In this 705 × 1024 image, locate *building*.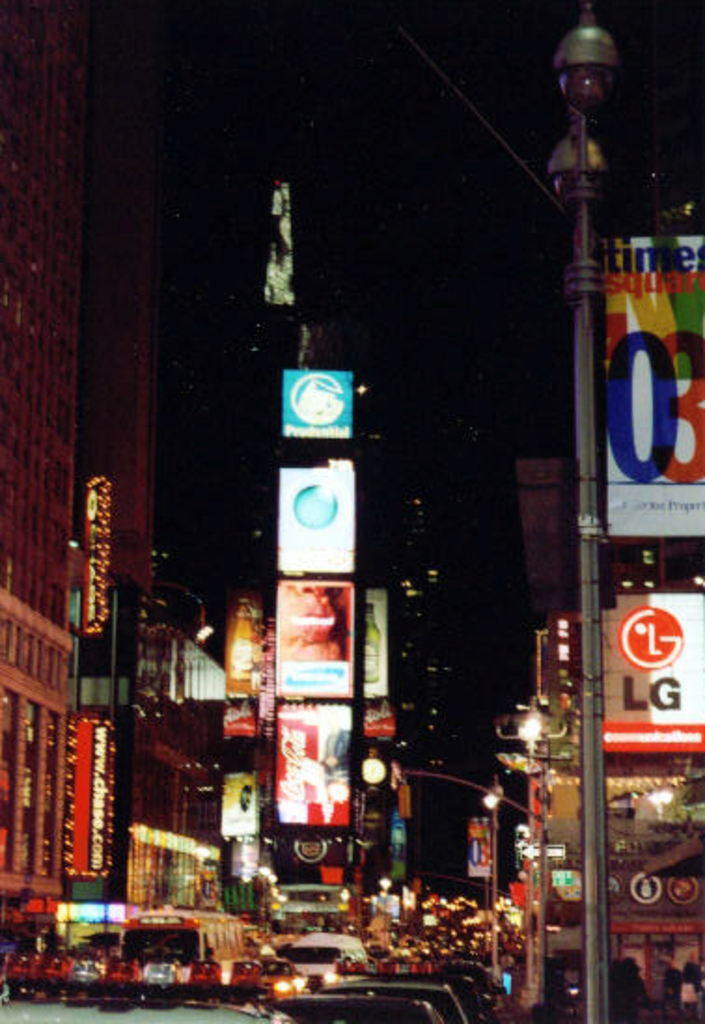
Bounding box: left=0, top=0, right=86, bottom=936.
